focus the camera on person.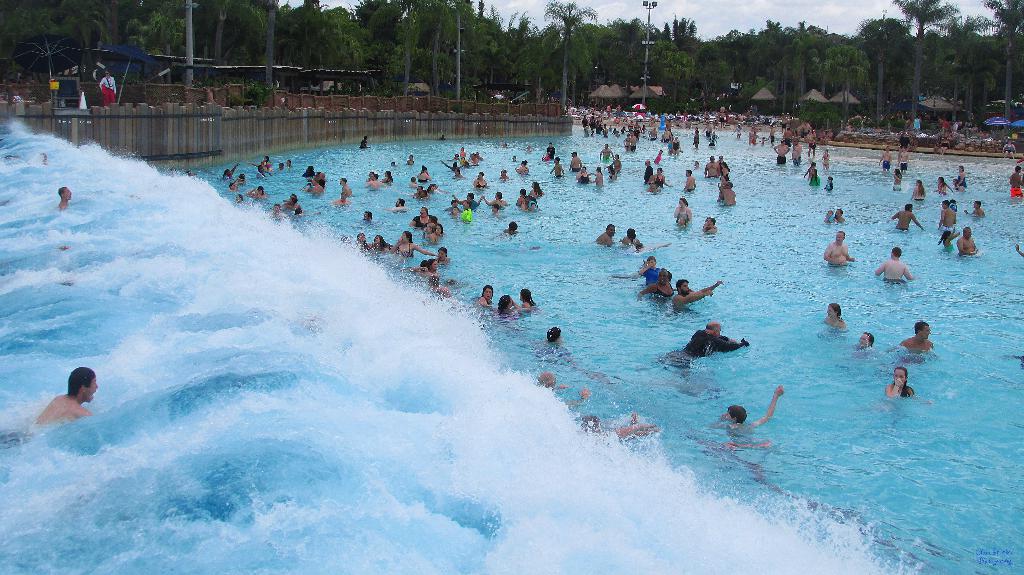
Focus region: {"left": 709, "top": 156, "right": 718, "bottom": 177}.
